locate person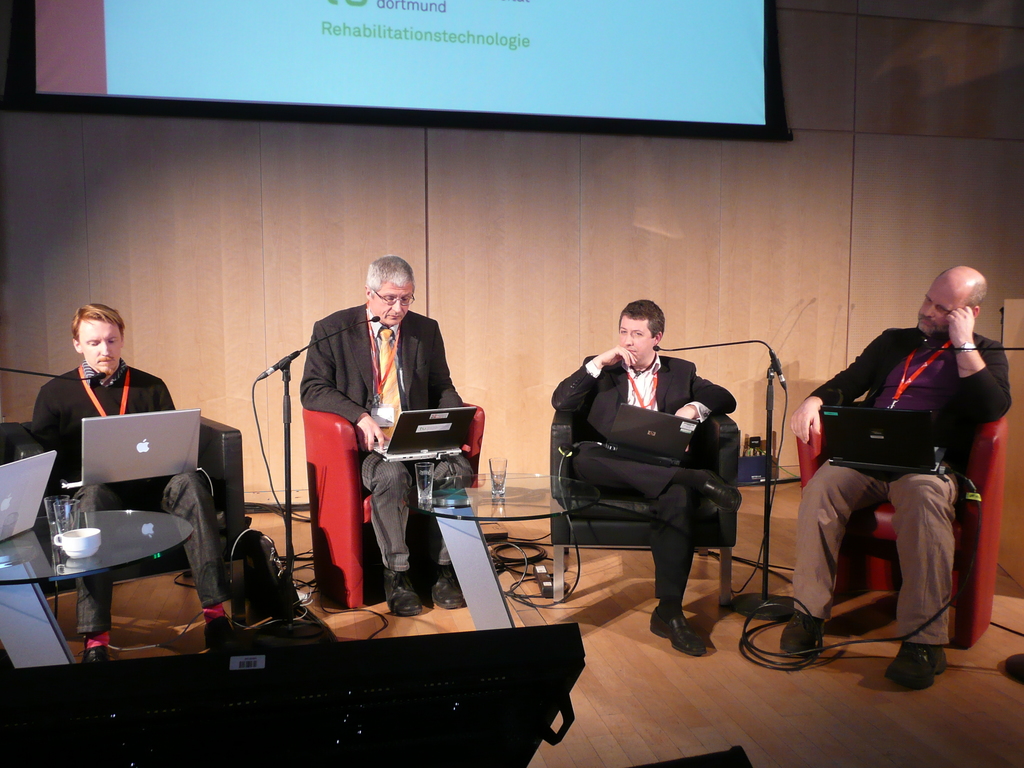
l=30, t=300, r=232, b=666
